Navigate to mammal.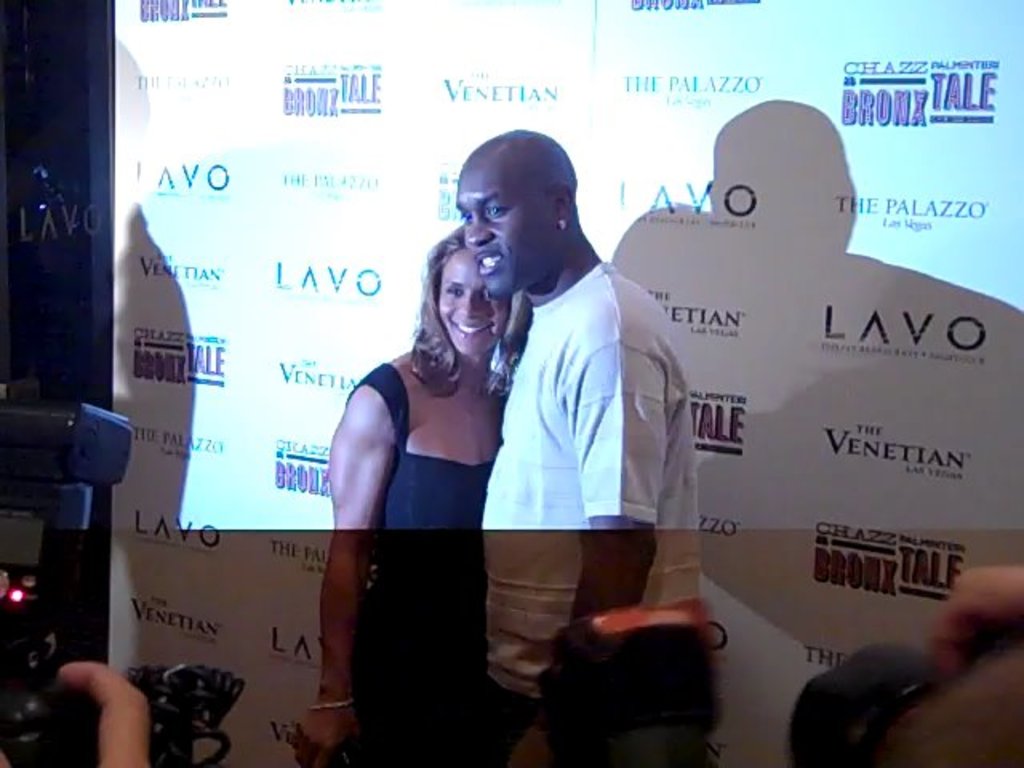
Navigation target: pyautogui.locateOnScreen(866, 554, 1022, 766).
